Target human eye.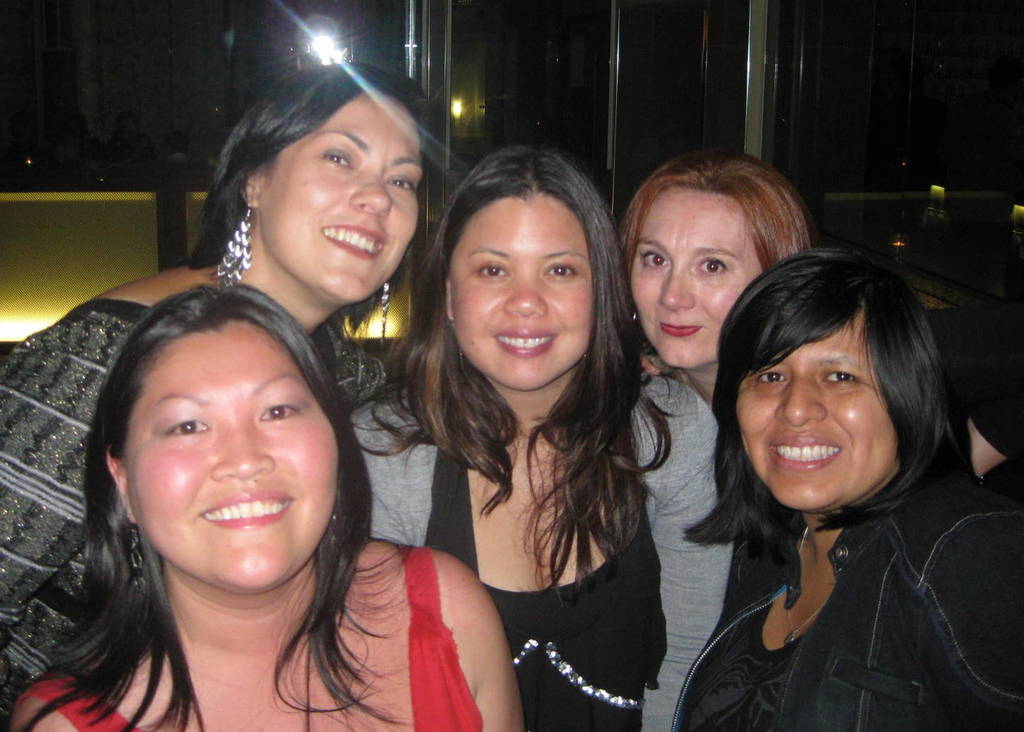
Target region: select_region(472, 260, 513, 283).
